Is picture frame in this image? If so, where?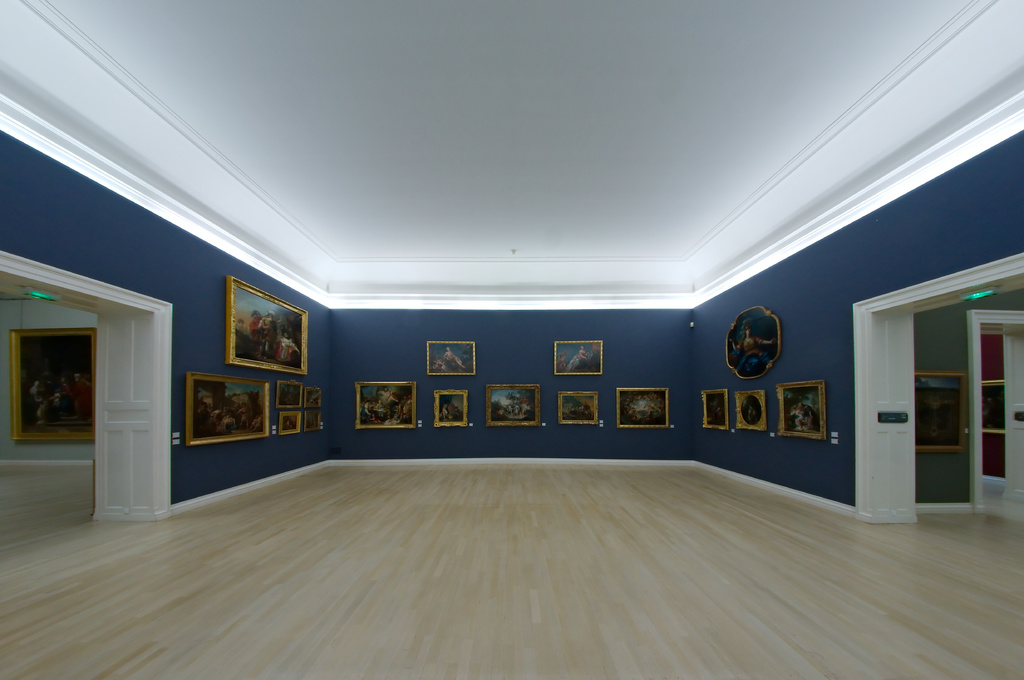
Yes, at 9:325:98:441.
